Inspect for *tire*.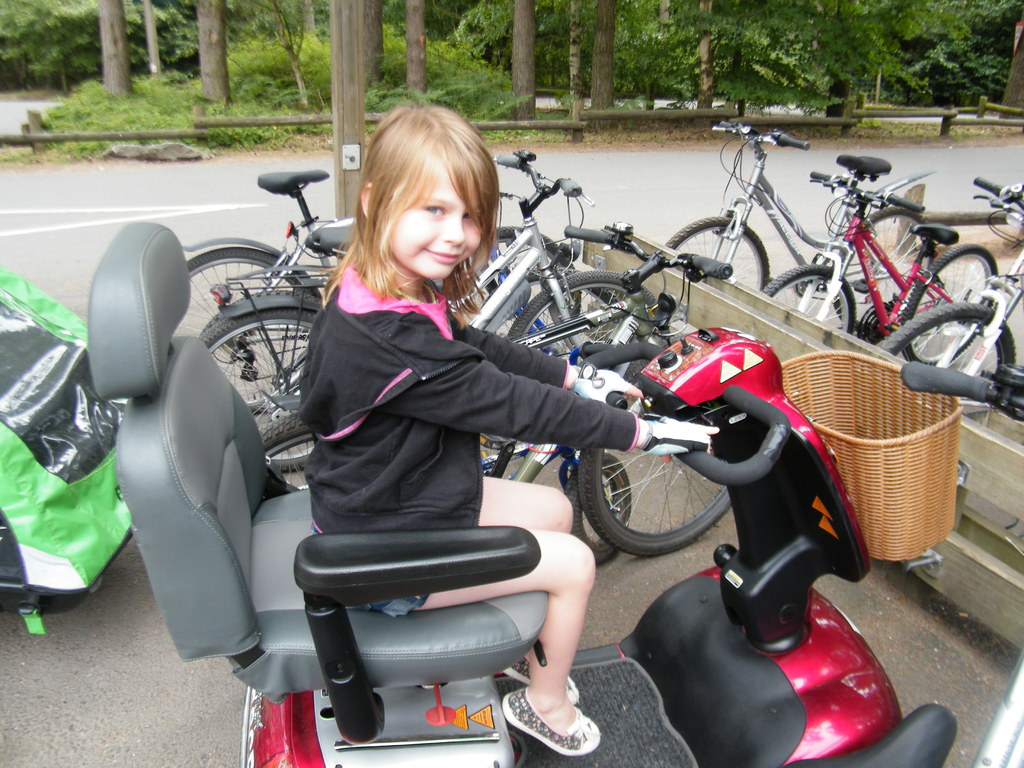
Inspection: region(174, 243, 313, 415).
